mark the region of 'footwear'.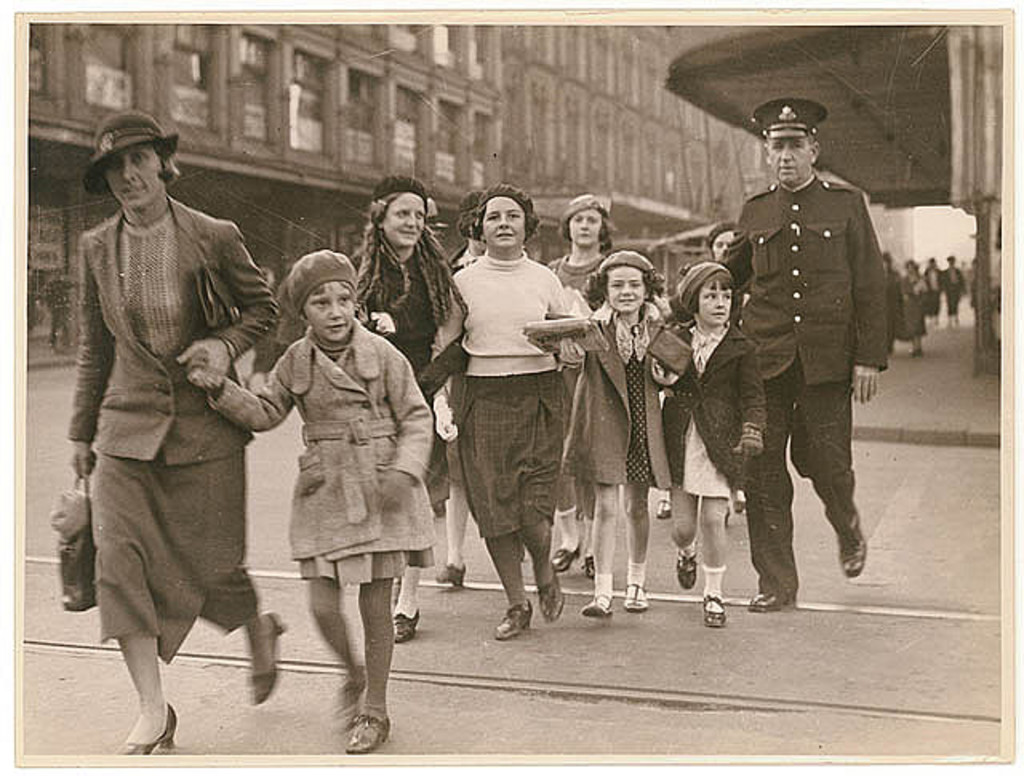
Region: [330, 666, 381, 728].
